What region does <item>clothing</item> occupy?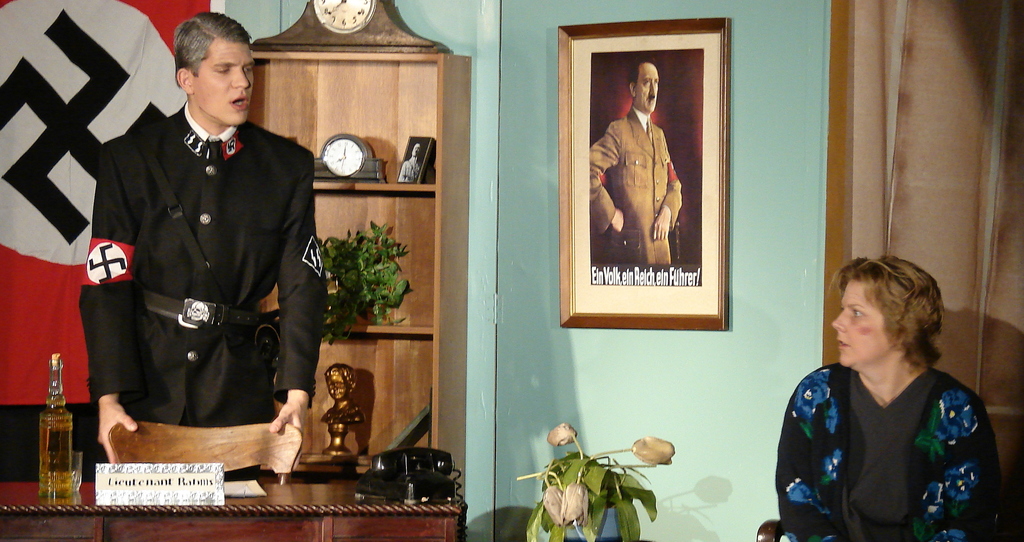
574 112 684 288.
